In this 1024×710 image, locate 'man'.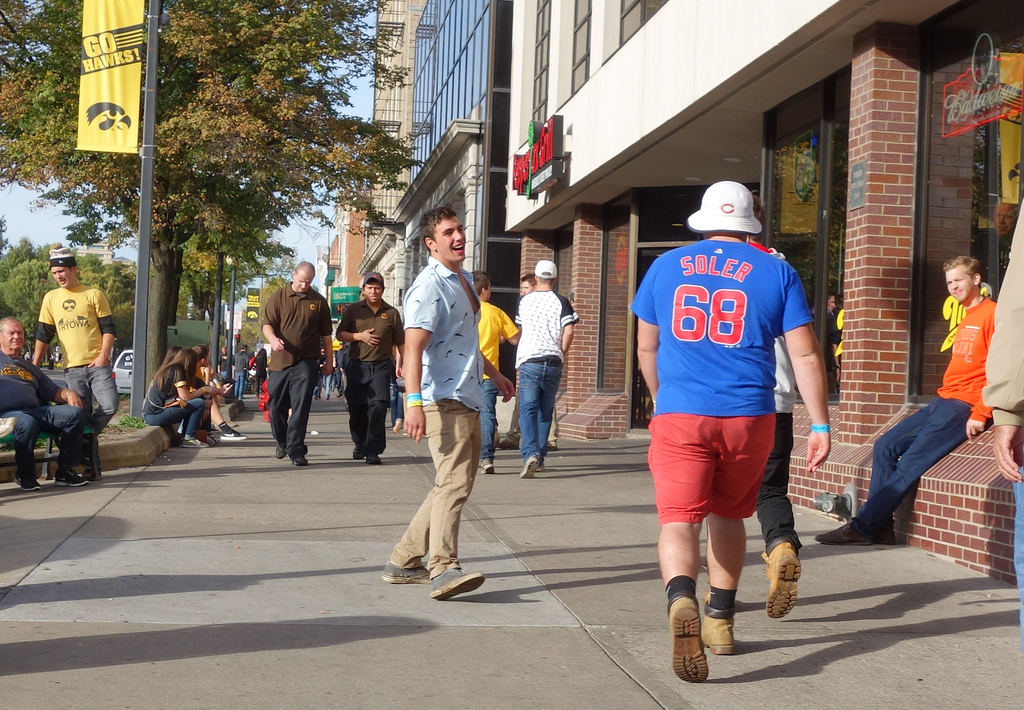
Bounding box: select_region(260, 257, 337, 467).
